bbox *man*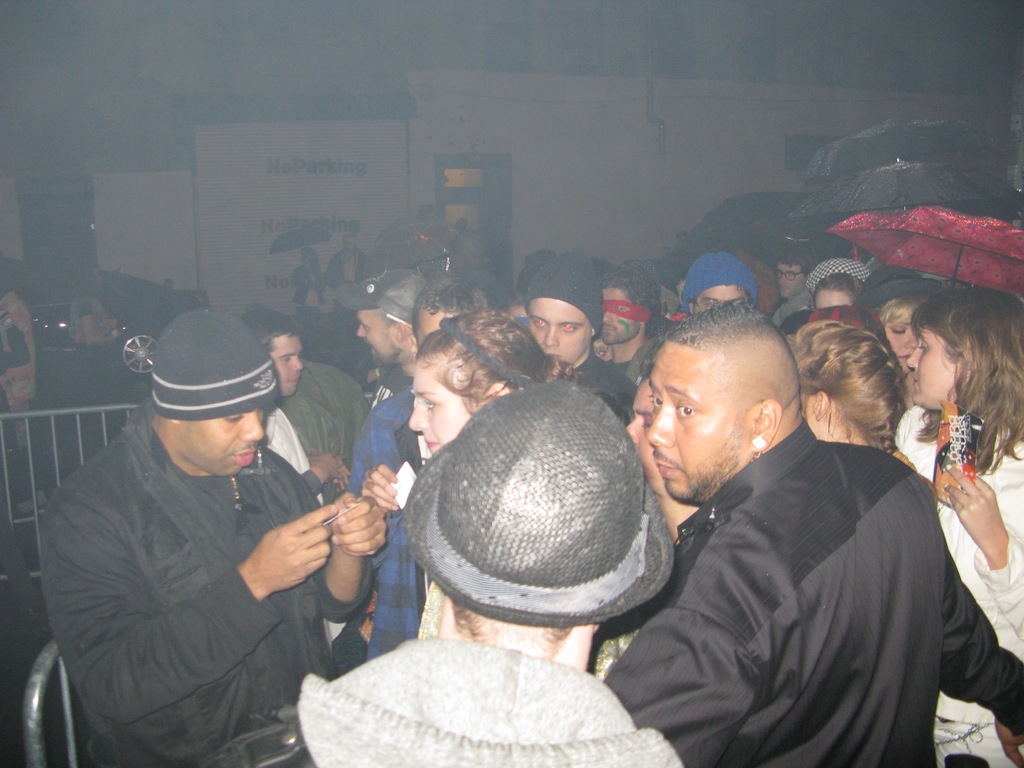
337, 281, 487, 659
